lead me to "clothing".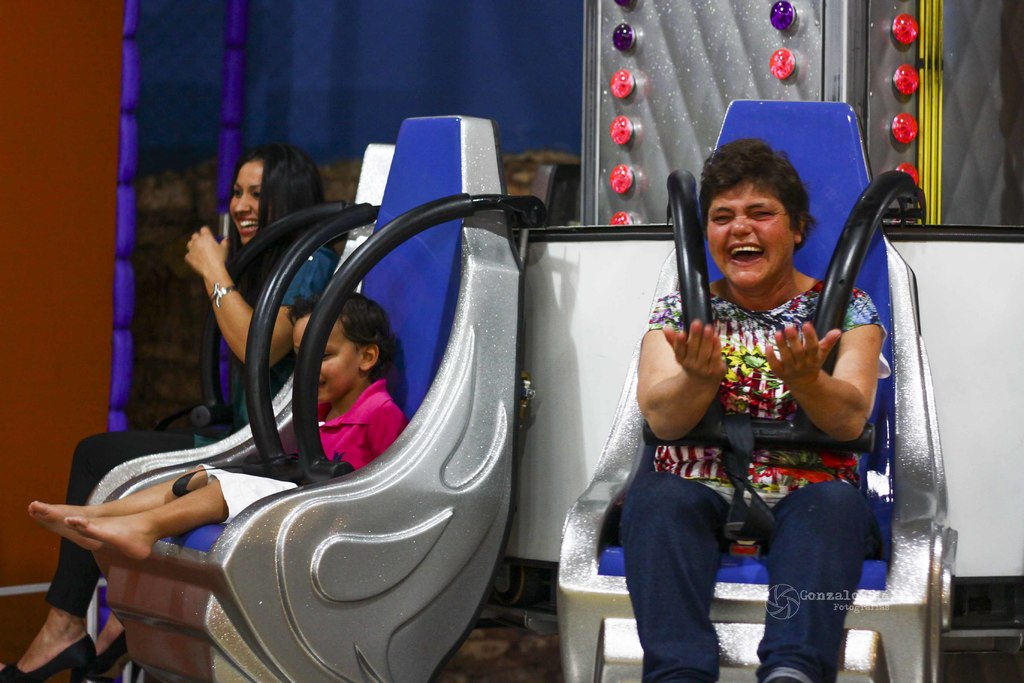
Lead to box=[199, 379, 406, 525].
